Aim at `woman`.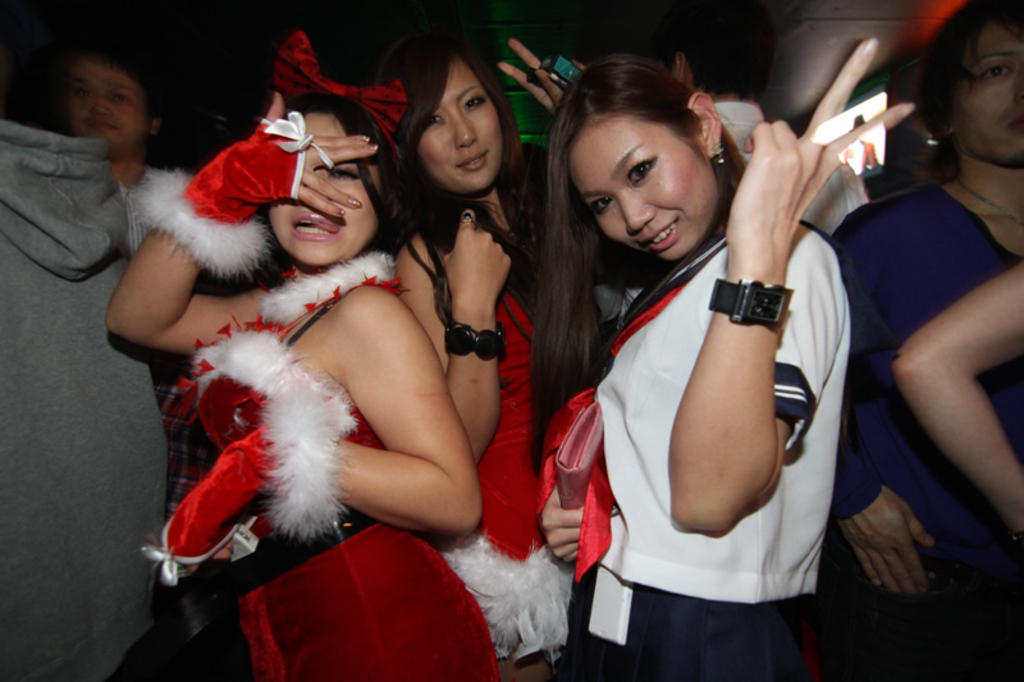
Aimed at pyautogui.locateOnScreen(365, 22, 570, 681).
